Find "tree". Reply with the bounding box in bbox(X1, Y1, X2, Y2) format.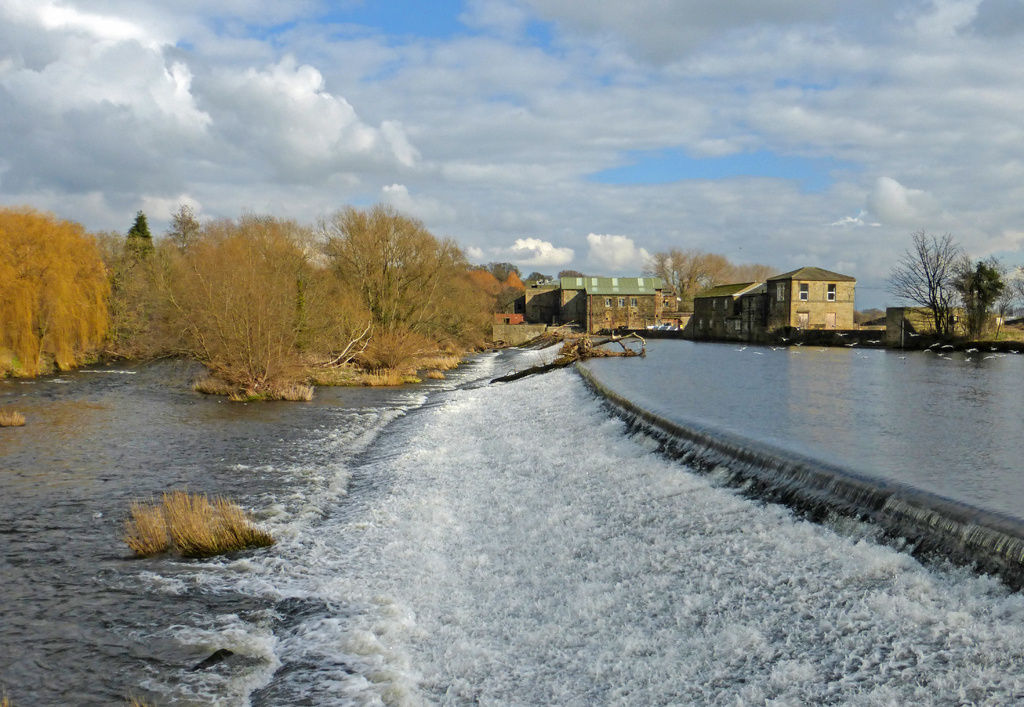
bbox(150, 212, 383, 393).
